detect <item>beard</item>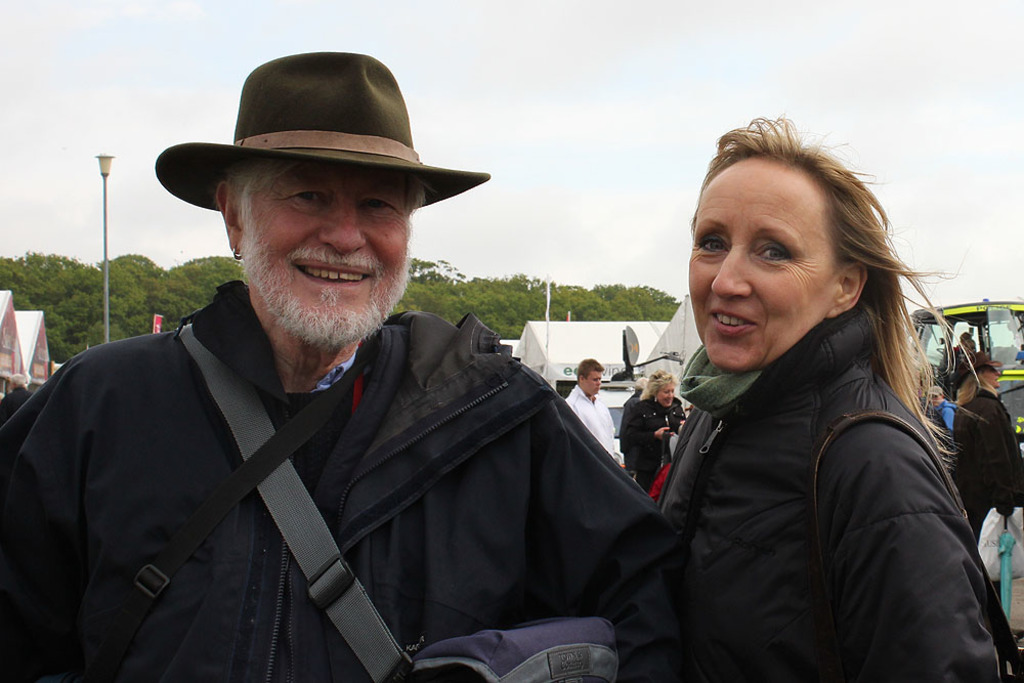
select_region(234, 216, 412, 347)
